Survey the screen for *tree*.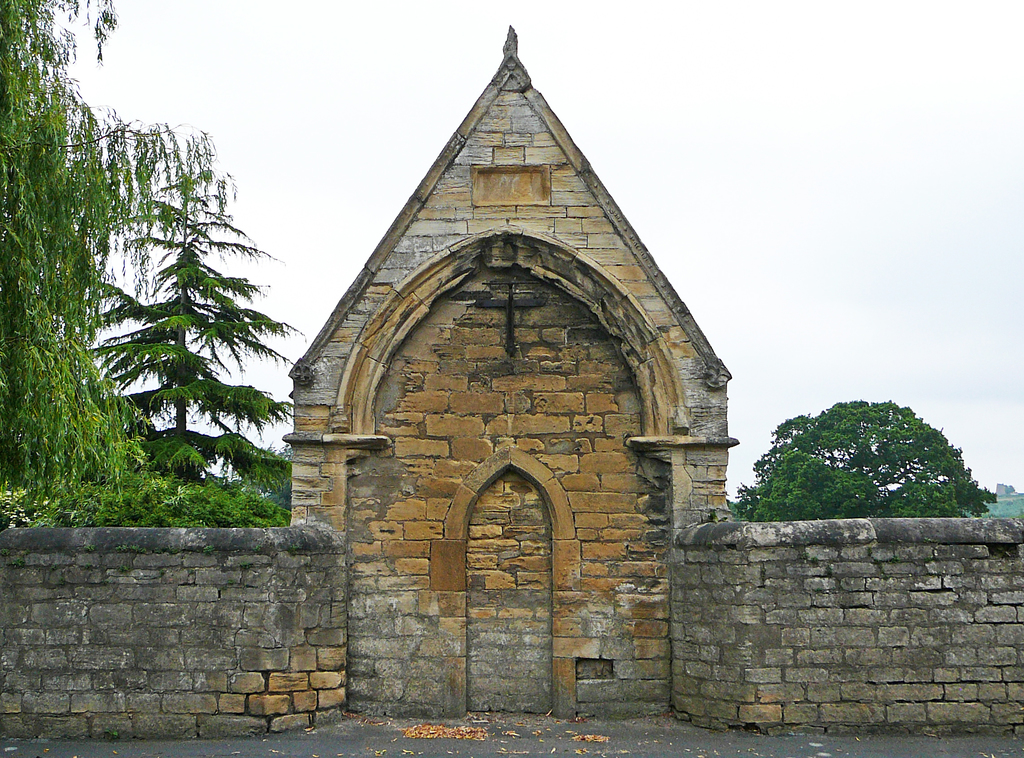
Survey found: 751, 401, 995, 521.
